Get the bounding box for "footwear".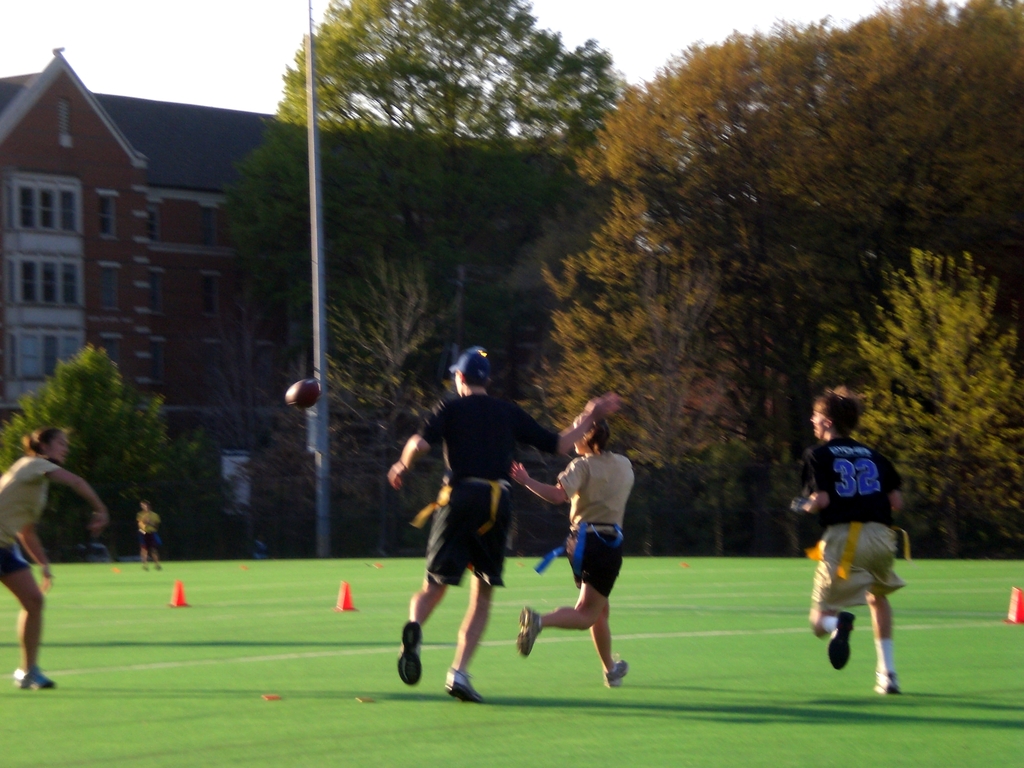
518, 606, 542, 658.
